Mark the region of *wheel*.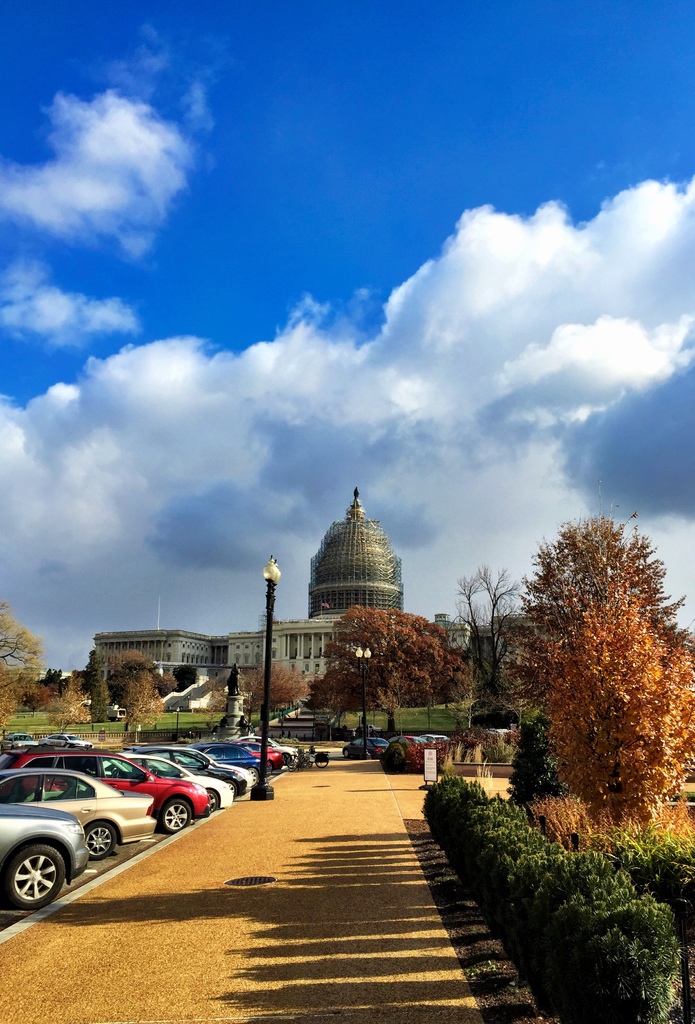
Region: <region>268, 758, 274, 771</region>.
